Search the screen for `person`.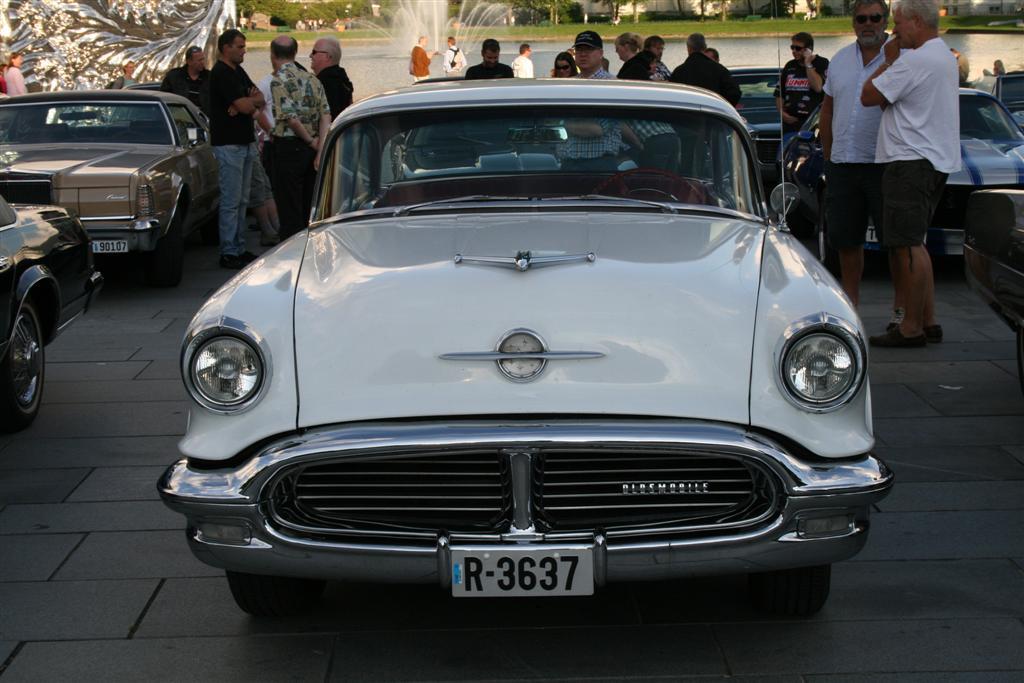
Found at [163, 43, 206, 96].
